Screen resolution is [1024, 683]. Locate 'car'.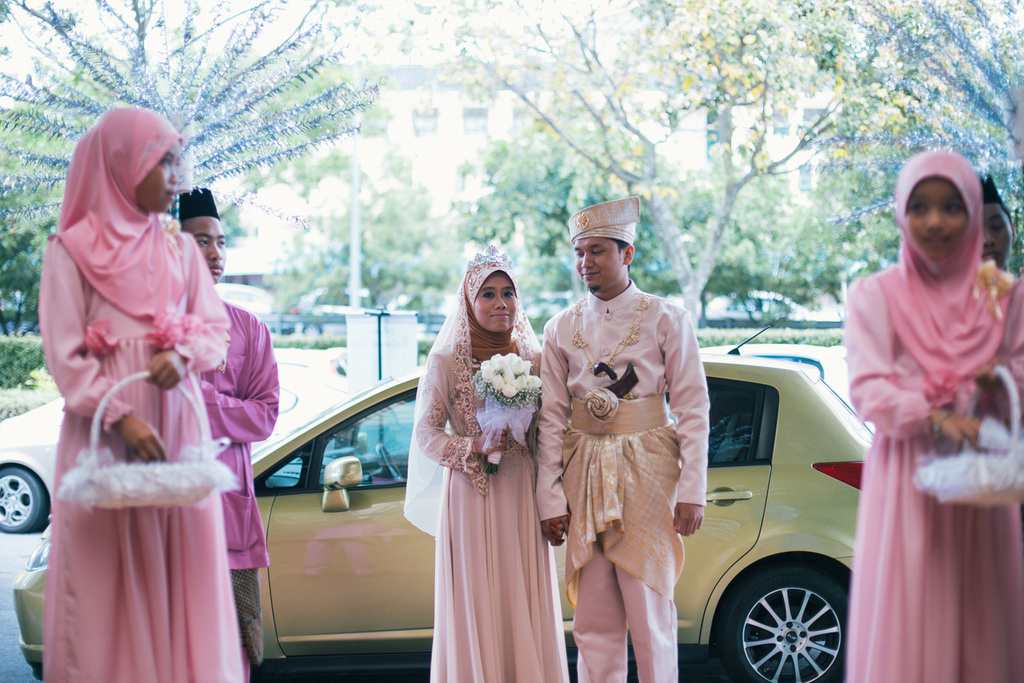
detection(11, 323, 872, 682).
